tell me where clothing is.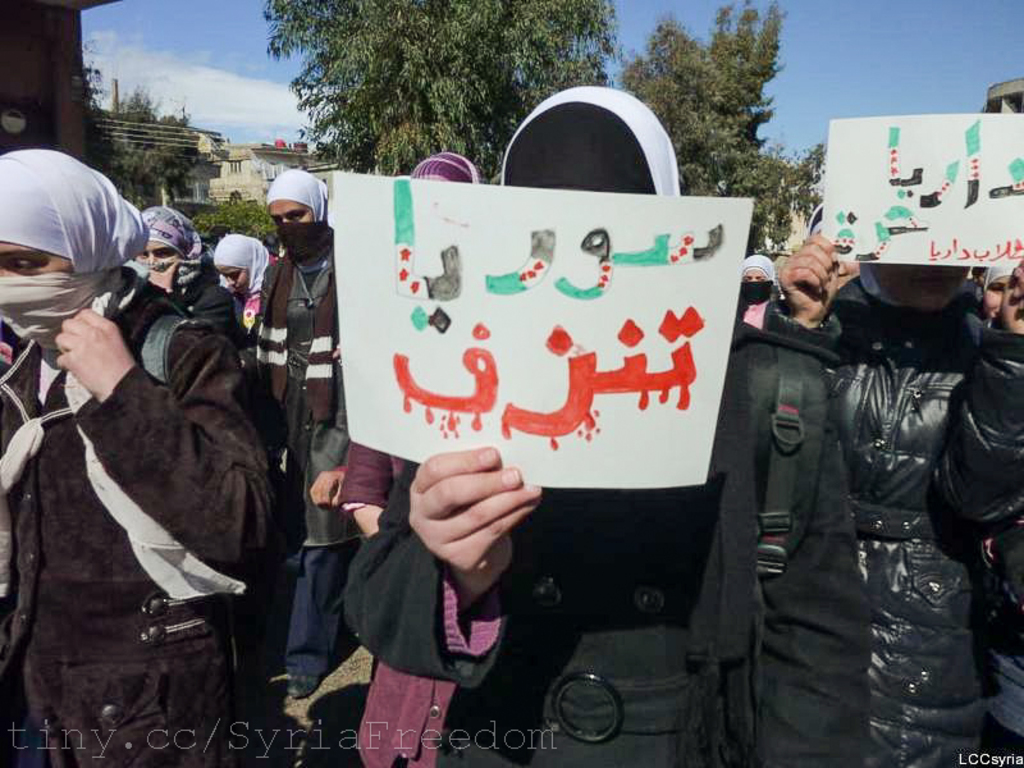
clothing is at <region>115, 276, 262, 428</region>.
